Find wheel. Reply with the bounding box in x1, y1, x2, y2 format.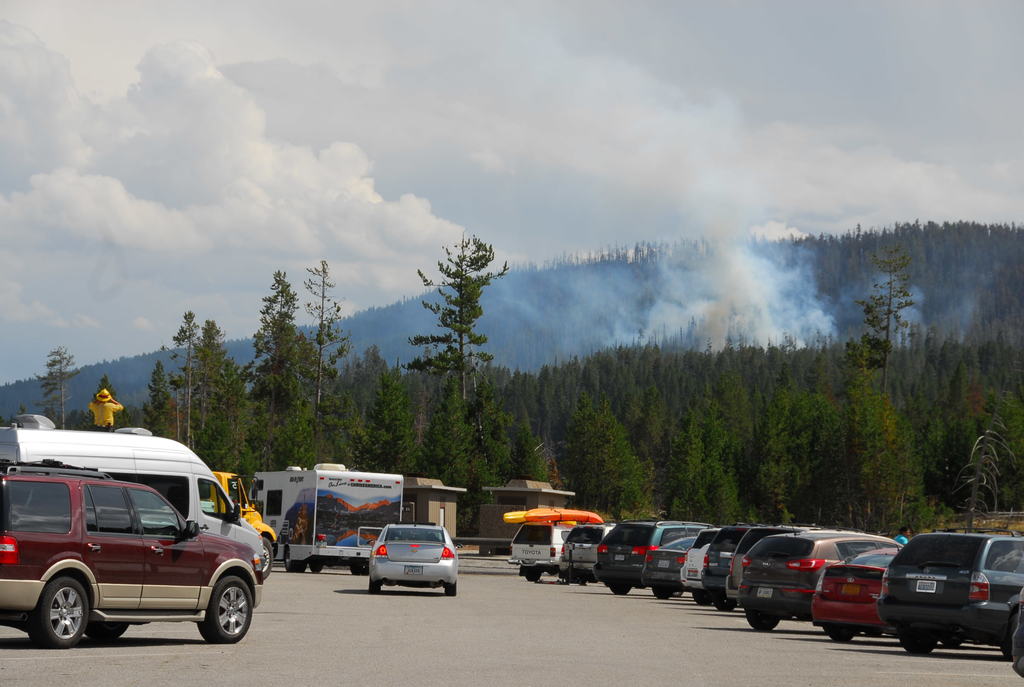
259, 537, 274, 576.
